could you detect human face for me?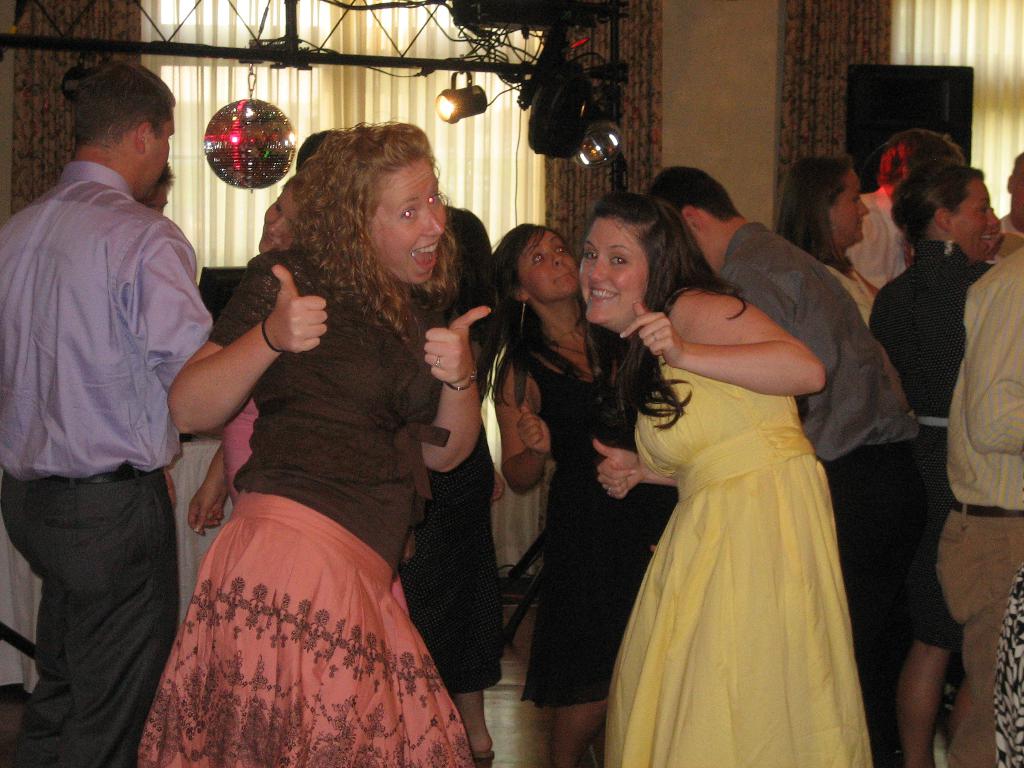
Detection result: (left=369, top=156, right=448, bottom=278).
